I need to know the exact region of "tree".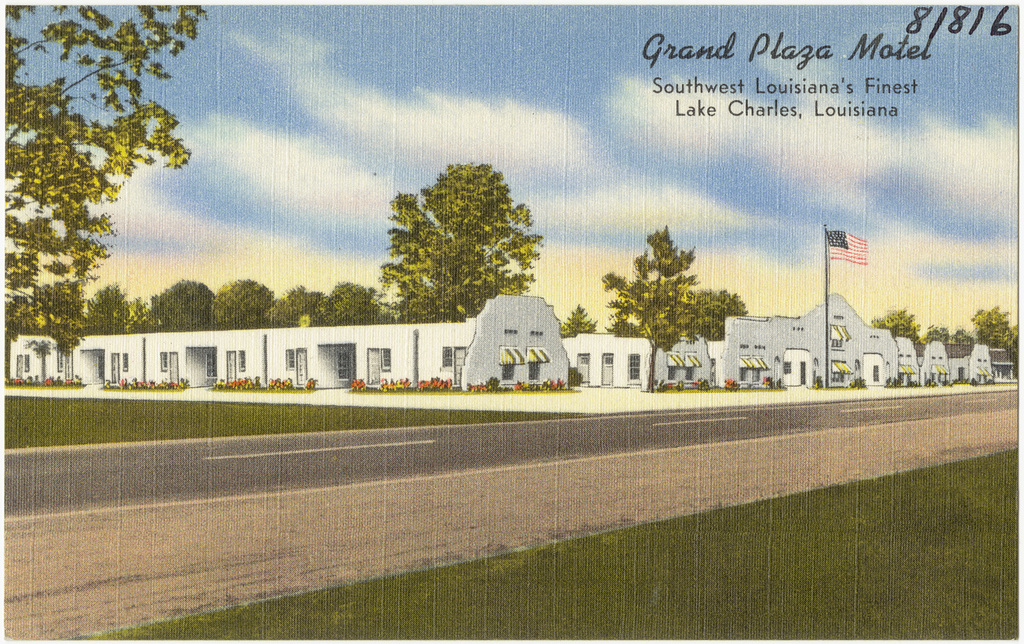
Region: 8,5,208,368.
